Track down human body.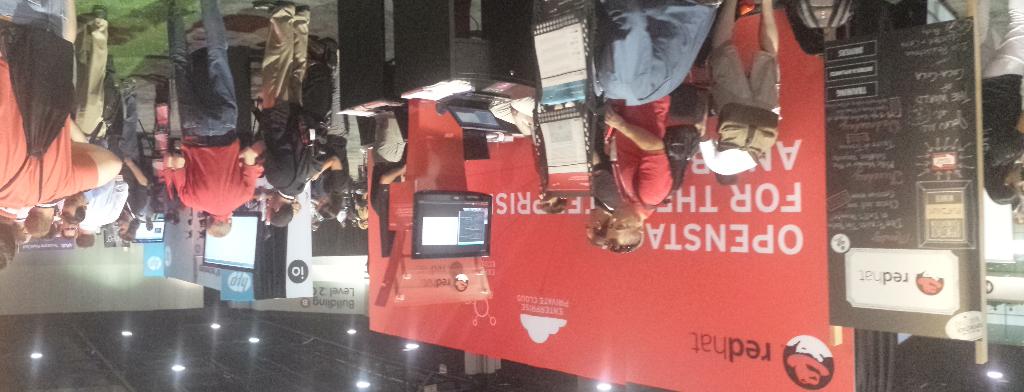
Tracked to select_region(669, 80, 710, 203).
